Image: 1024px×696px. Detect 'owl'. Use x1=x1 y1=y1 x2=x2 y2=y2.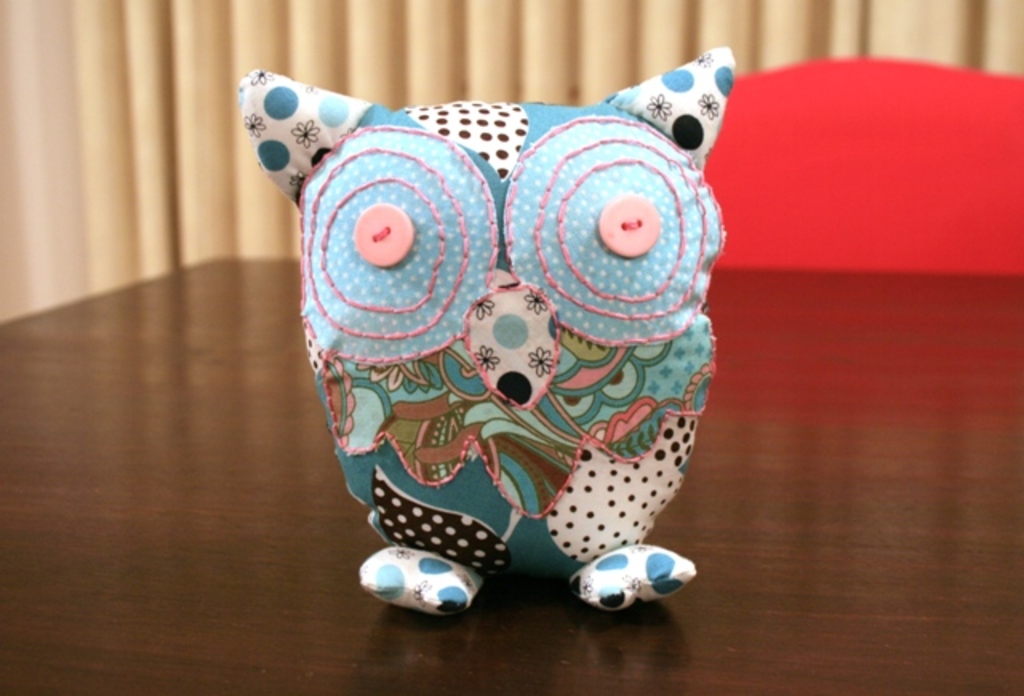
x1=235 y1=51 x2=730 y2=619.
